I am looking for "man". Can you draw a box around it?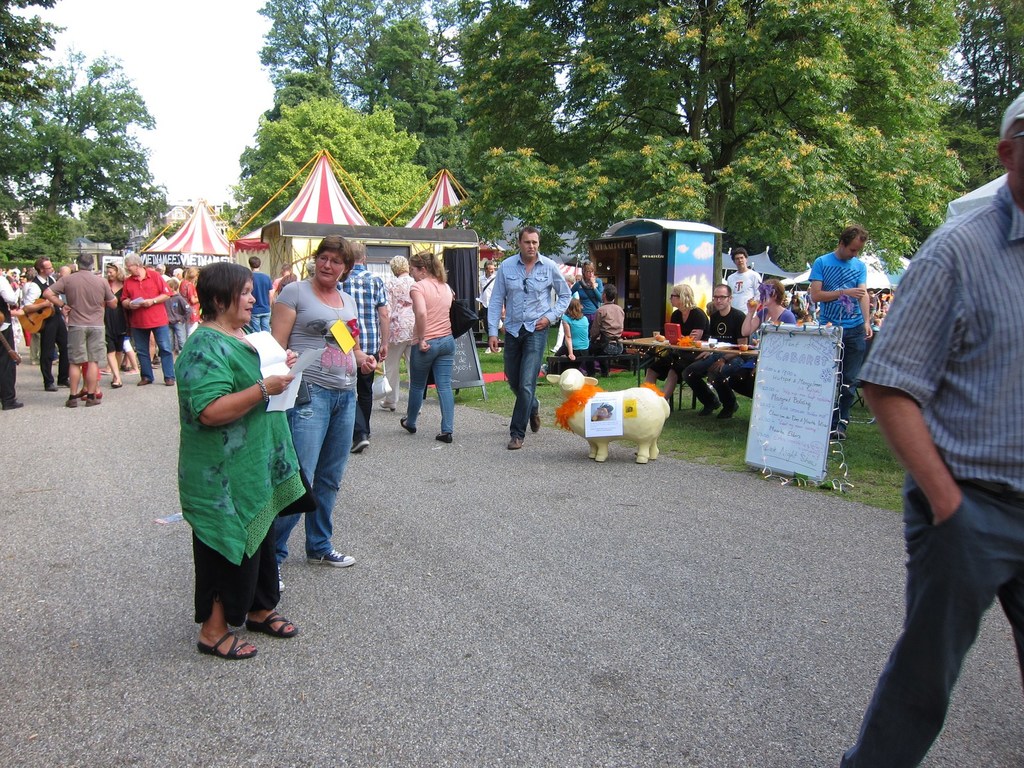
Sure, the bounding box is [28,260,70,392].
